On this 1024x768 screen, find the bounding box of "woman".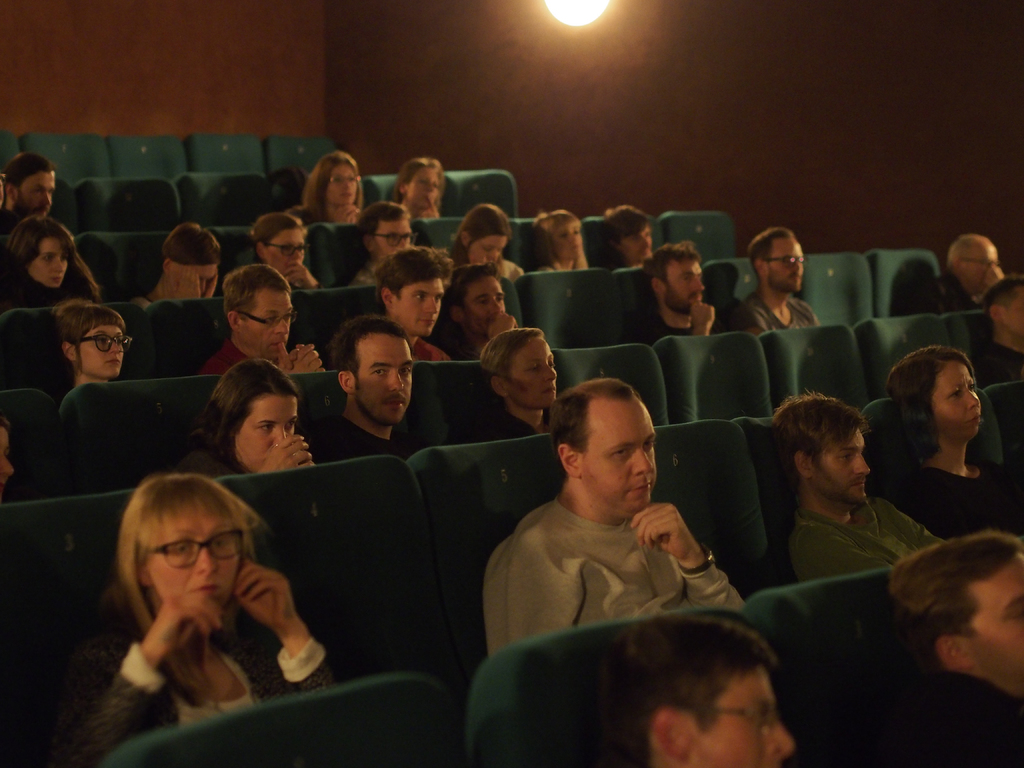
Bounding box: {"x1": 0, "y1": 214, "x2": 100, "y2": 318}.
